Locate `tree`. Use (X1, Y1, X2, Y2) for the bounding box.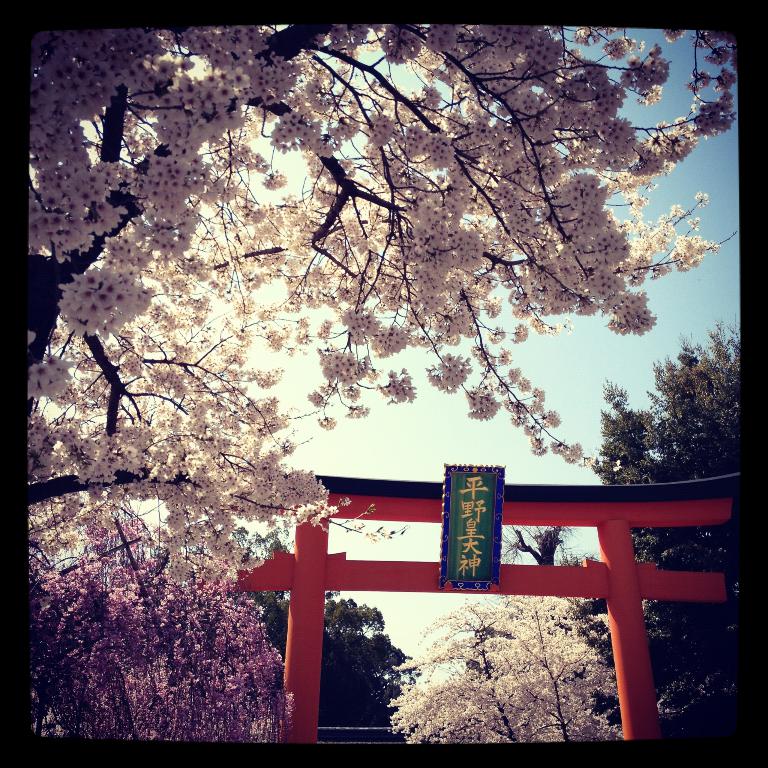
(586, 314, 736, 737).
